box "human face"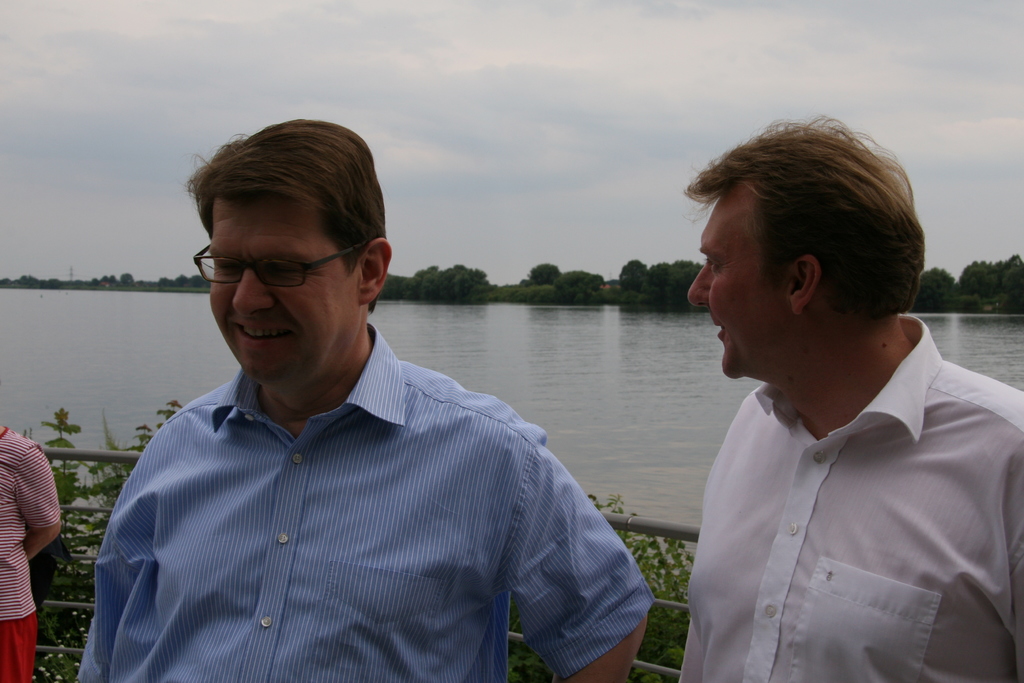
[x1=686, y1=187, x2=788, y2=377]
